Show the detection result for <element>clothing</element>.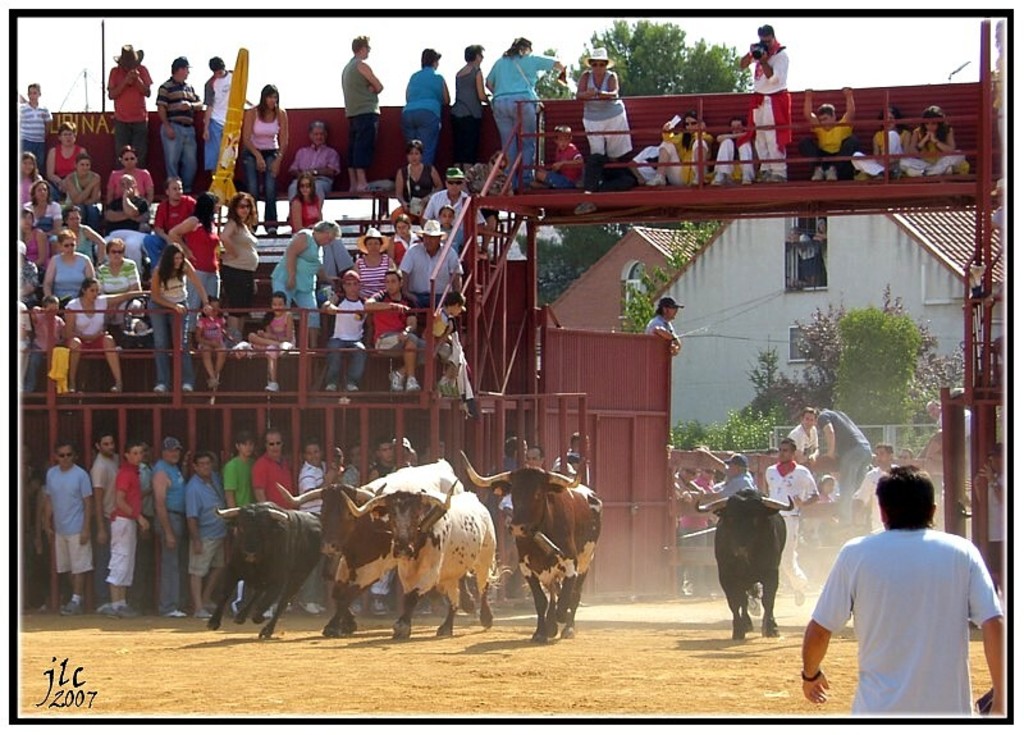
locate(460, 60, 488, 117).
